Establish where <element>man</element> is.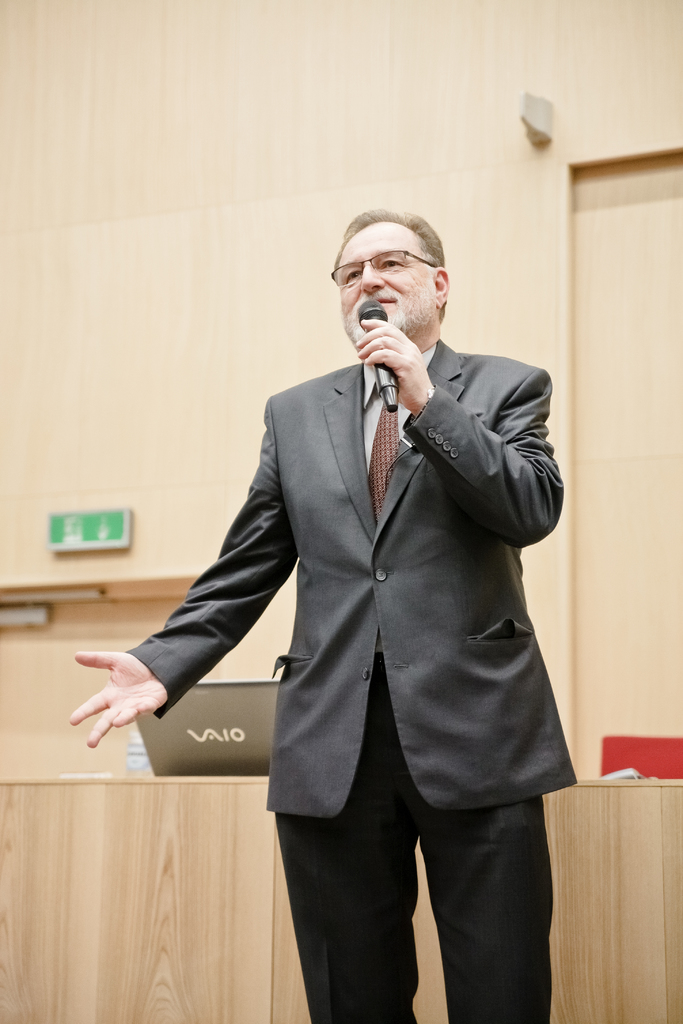
Established at box=[124, 193, 595, 947].
